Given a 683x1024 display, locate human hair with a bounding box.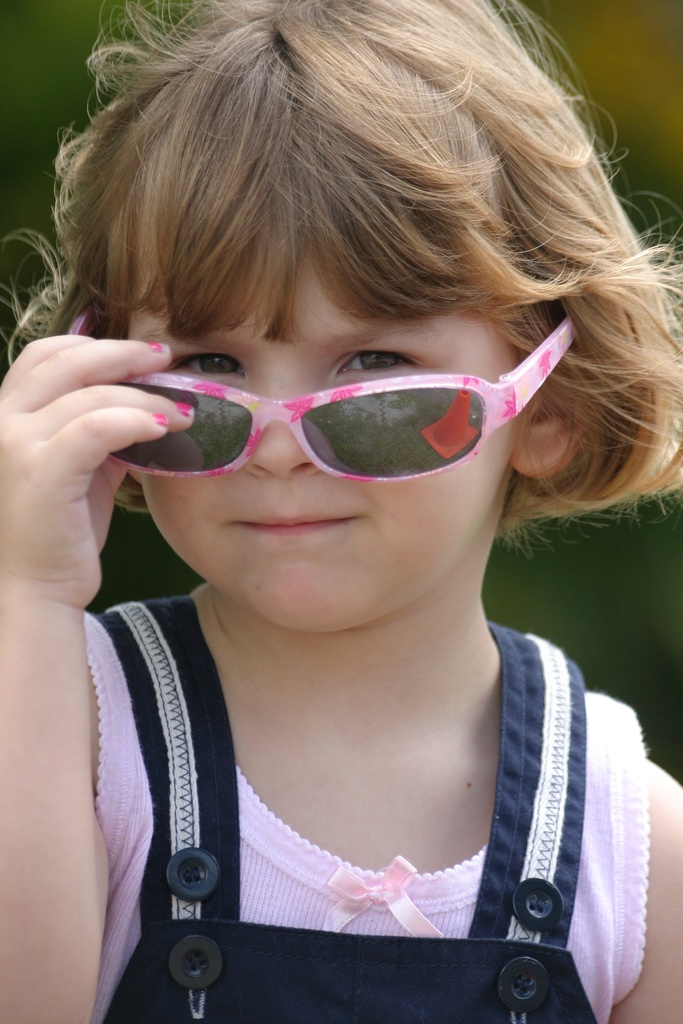
Located: [3,0,682,620].
